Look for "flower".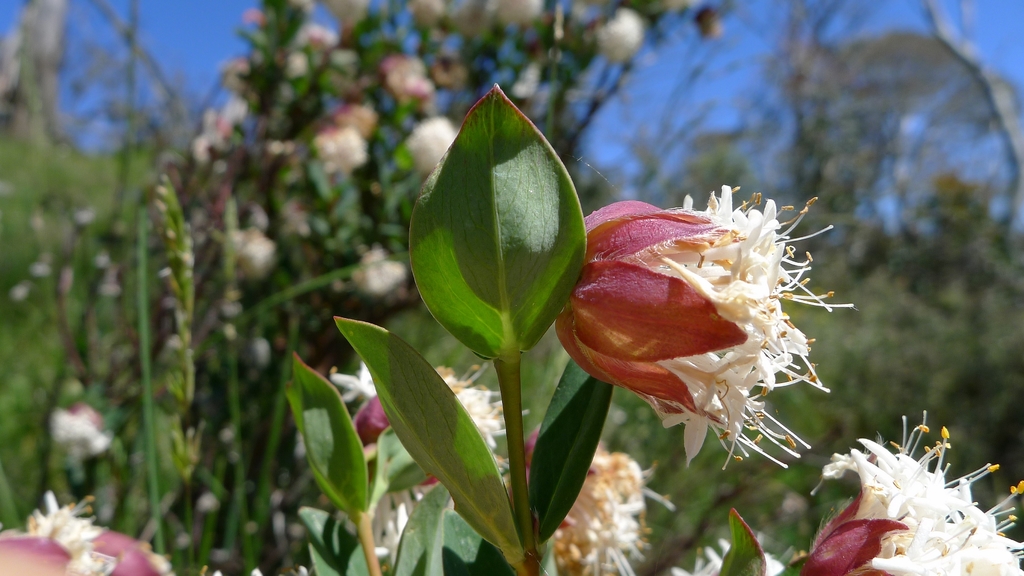
Found: 548:438:678:575.
